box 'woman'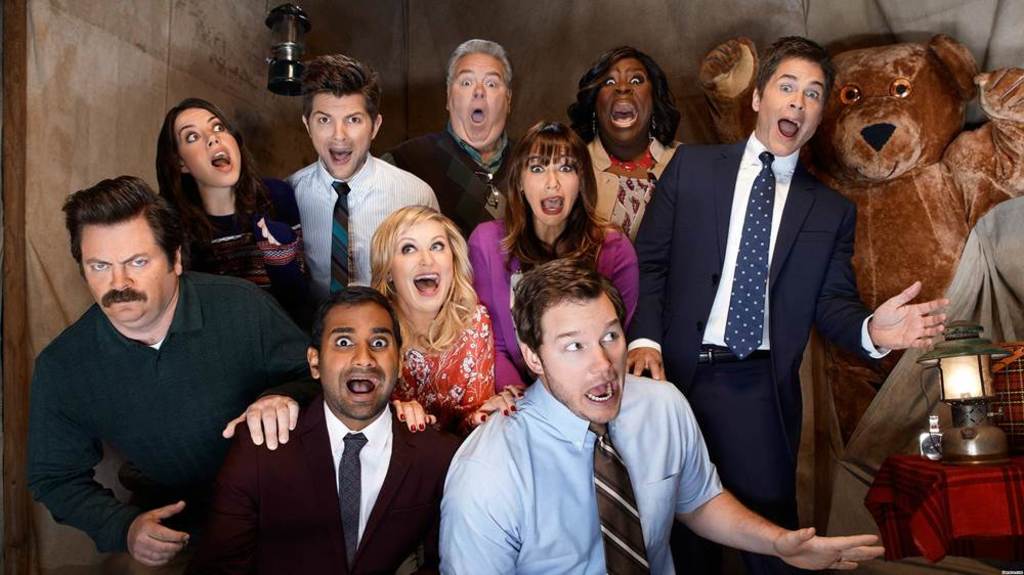
(left=154, top=97, right=319, bottom=344)
